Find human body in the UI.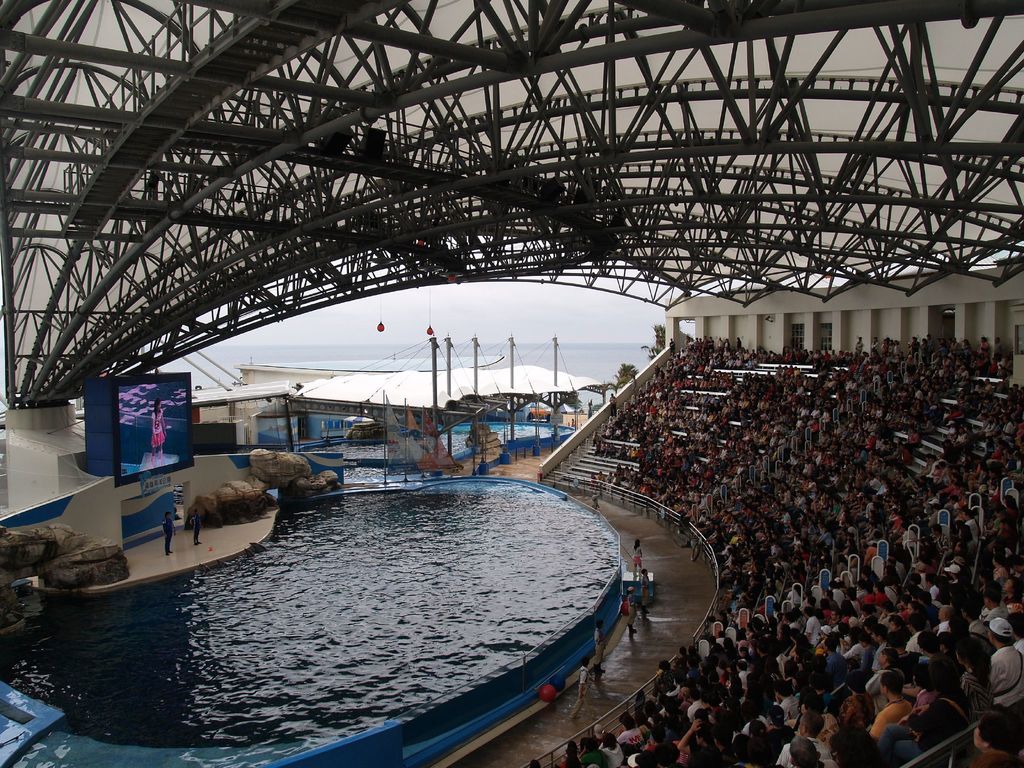
UI element at region(893, 339, 900, 355).
